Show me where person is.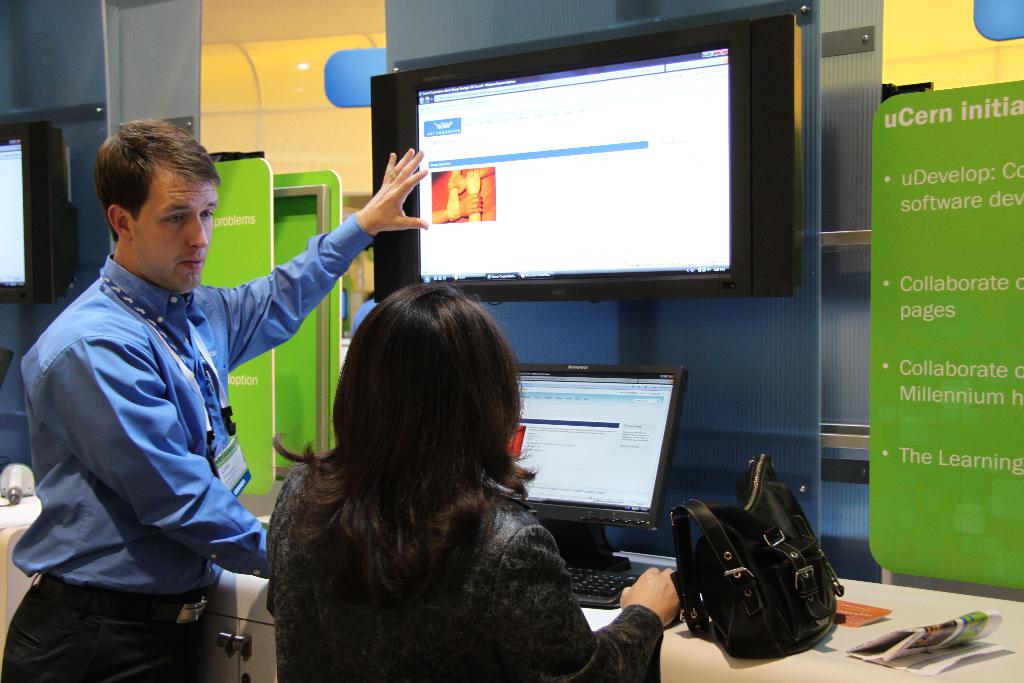
person is at locate(6, 106, 434, 682).
